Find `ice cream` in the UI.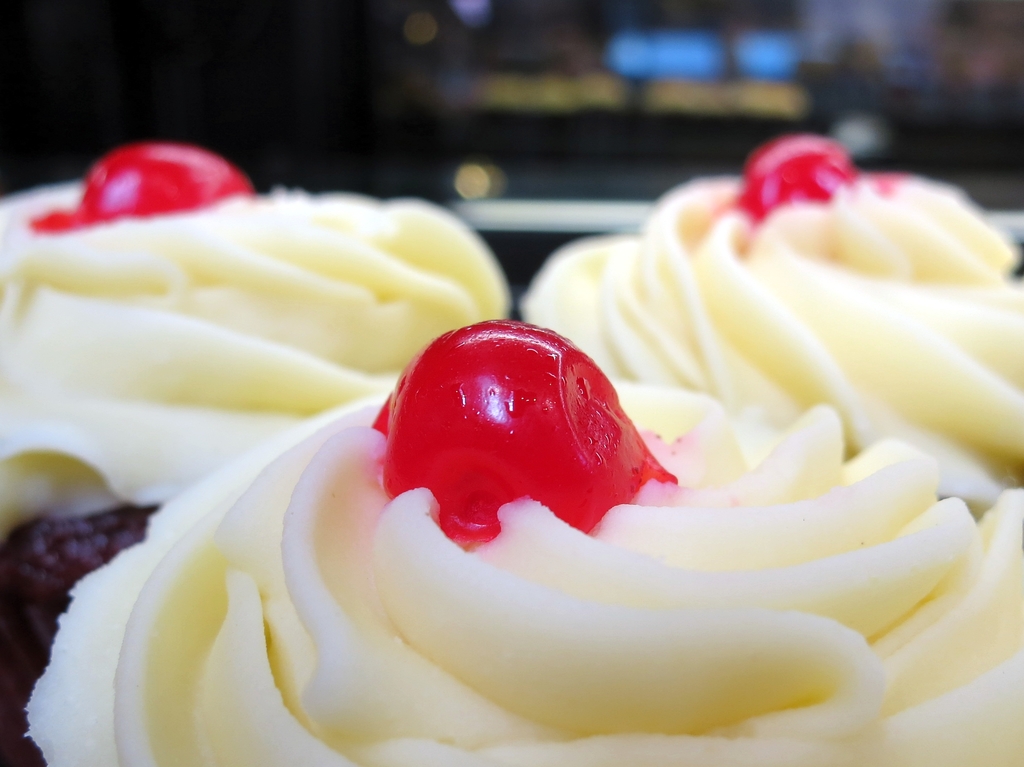
UI element at (x1=0, y1=123, x2=1023, y2=766).
